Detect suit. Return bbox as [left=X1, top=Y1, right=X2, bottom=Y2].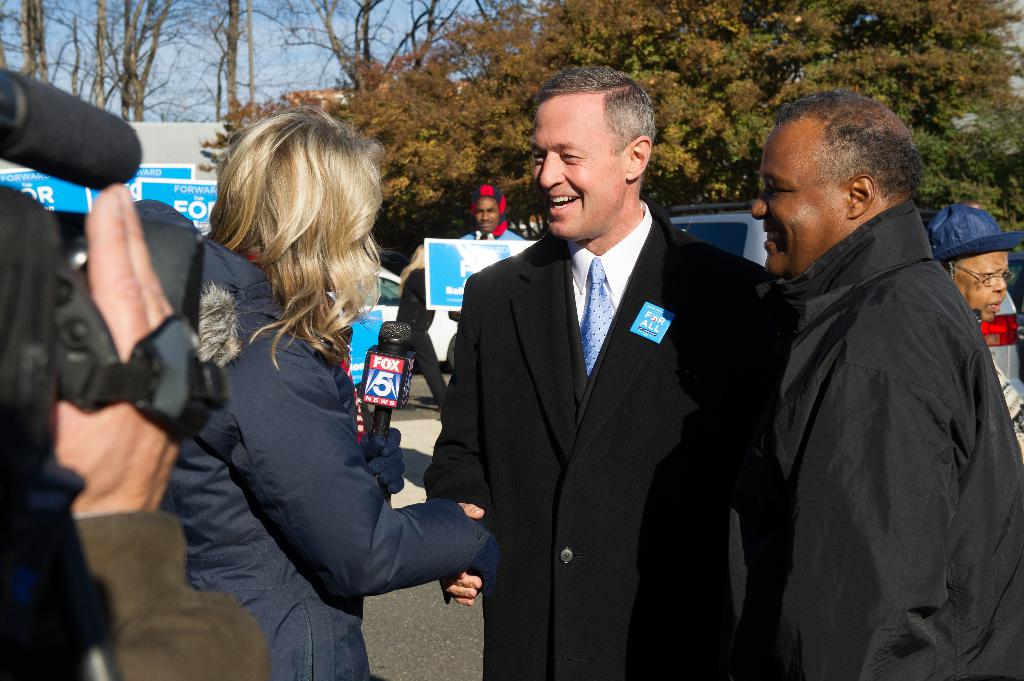
[left=447, top=98, right=742, bottom=670].
